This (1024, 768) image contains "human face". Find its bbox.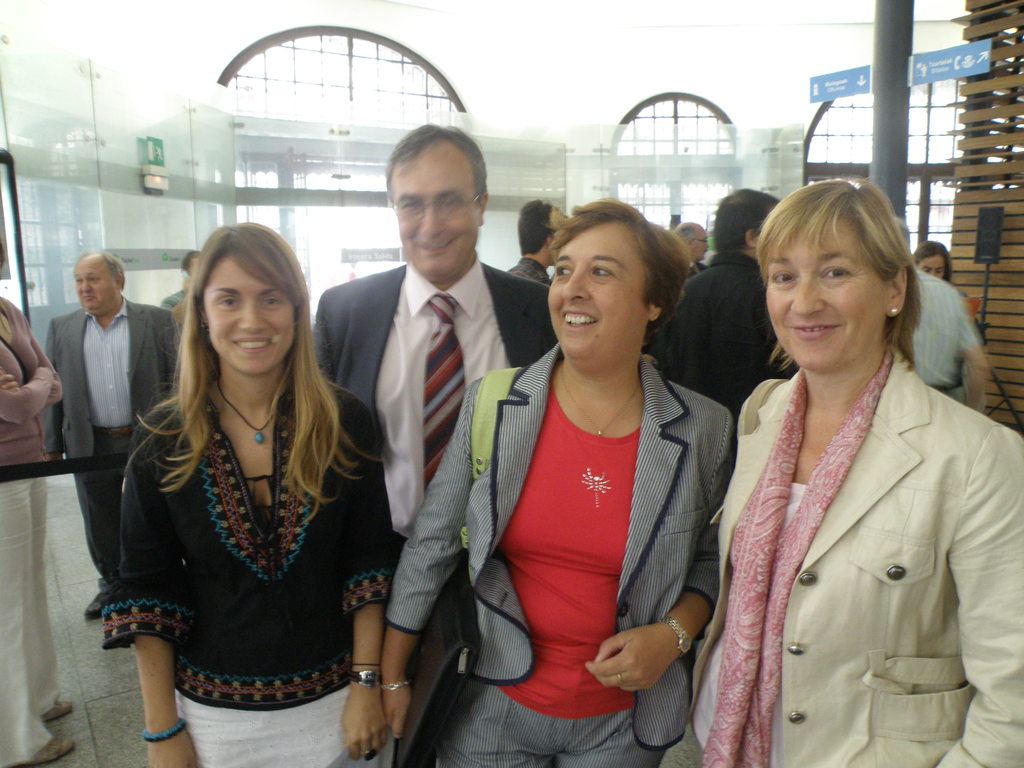
Rect(692, 228, 711, 261).
